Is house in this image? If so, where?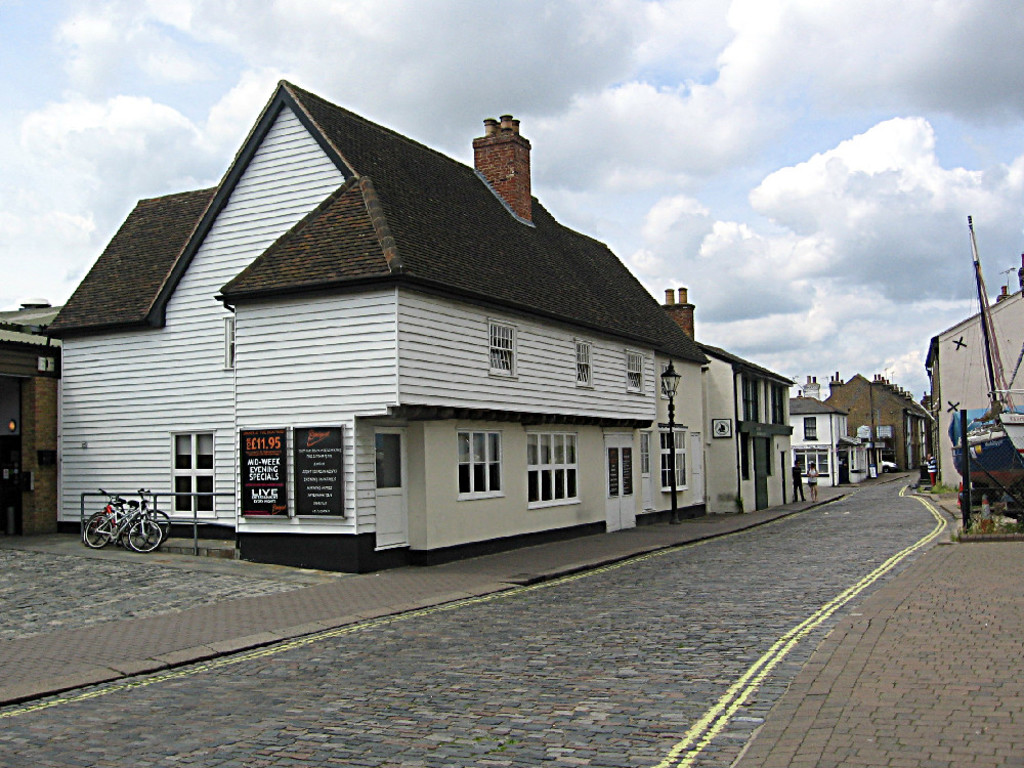
Yes, at [x1=816, y1=368, x2=927, y2=465].
